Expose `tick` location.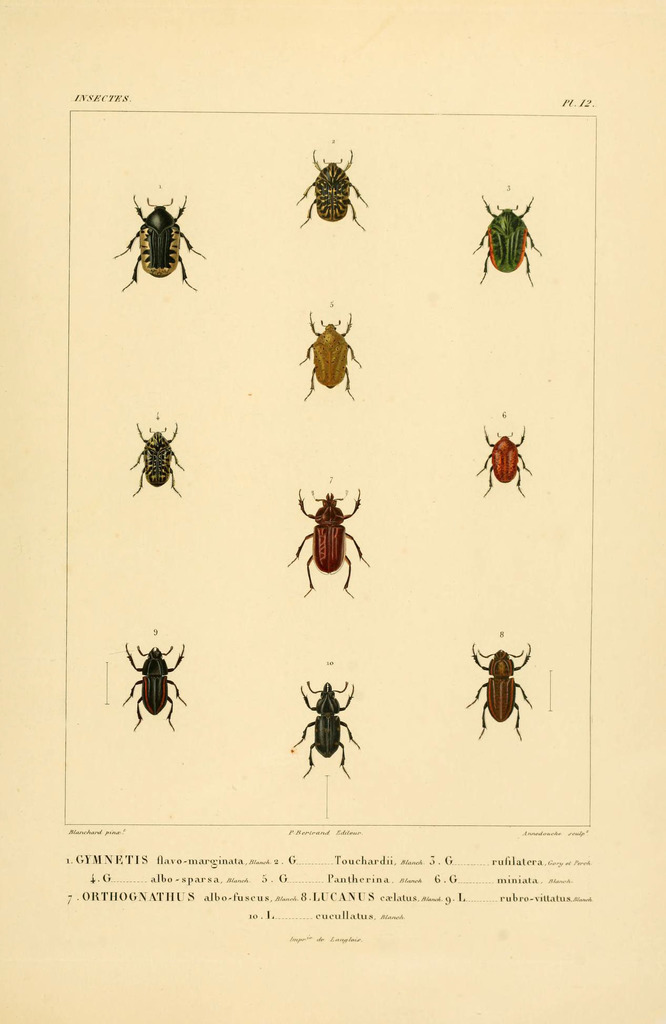
Exposed at Rect(131, 639, 185, 743).
